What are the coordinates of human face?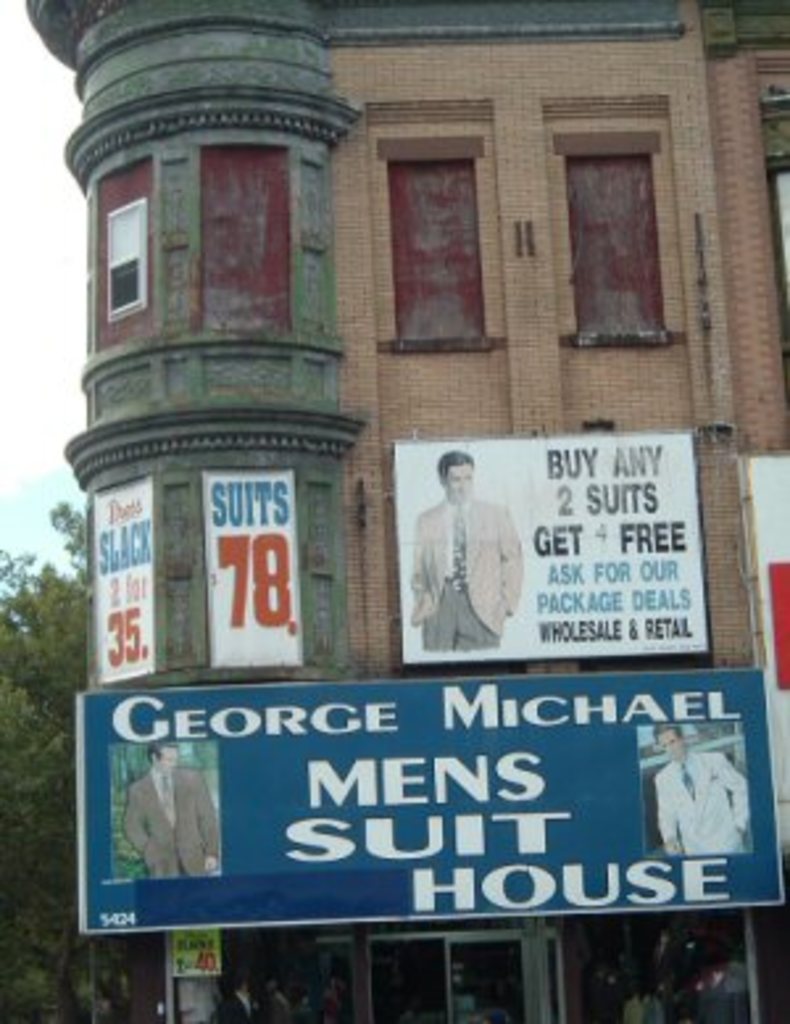
box(153, 734, 176, 771).
